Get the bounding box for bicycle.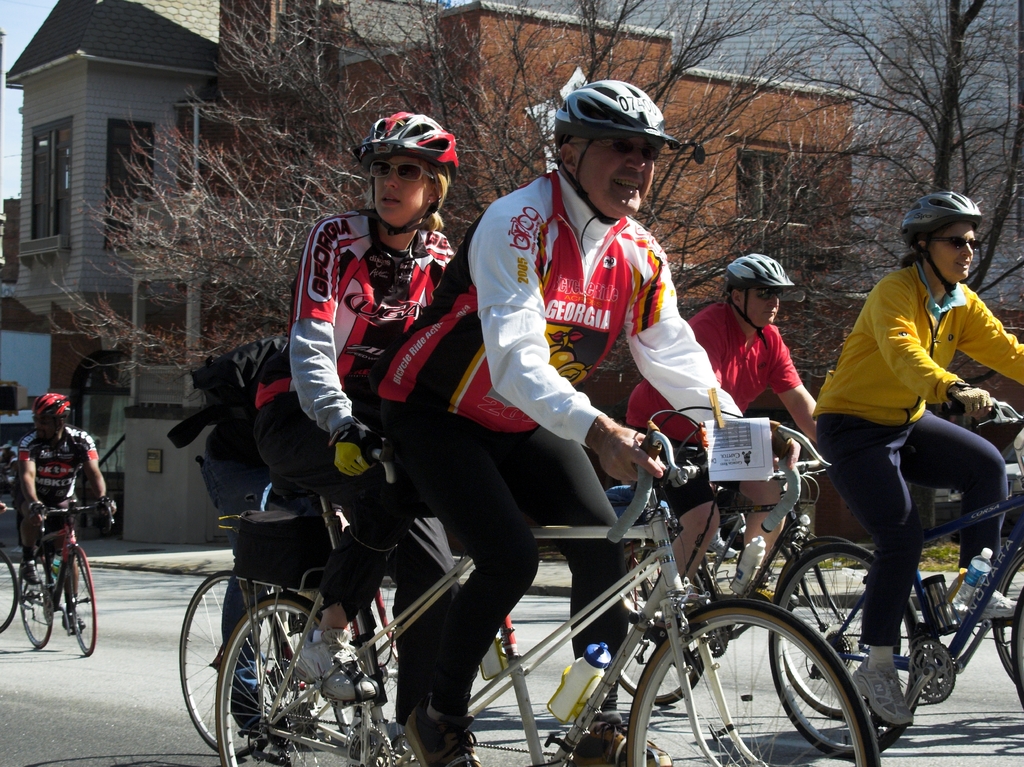
[left=15, top=497, right=116, bottom=653].
